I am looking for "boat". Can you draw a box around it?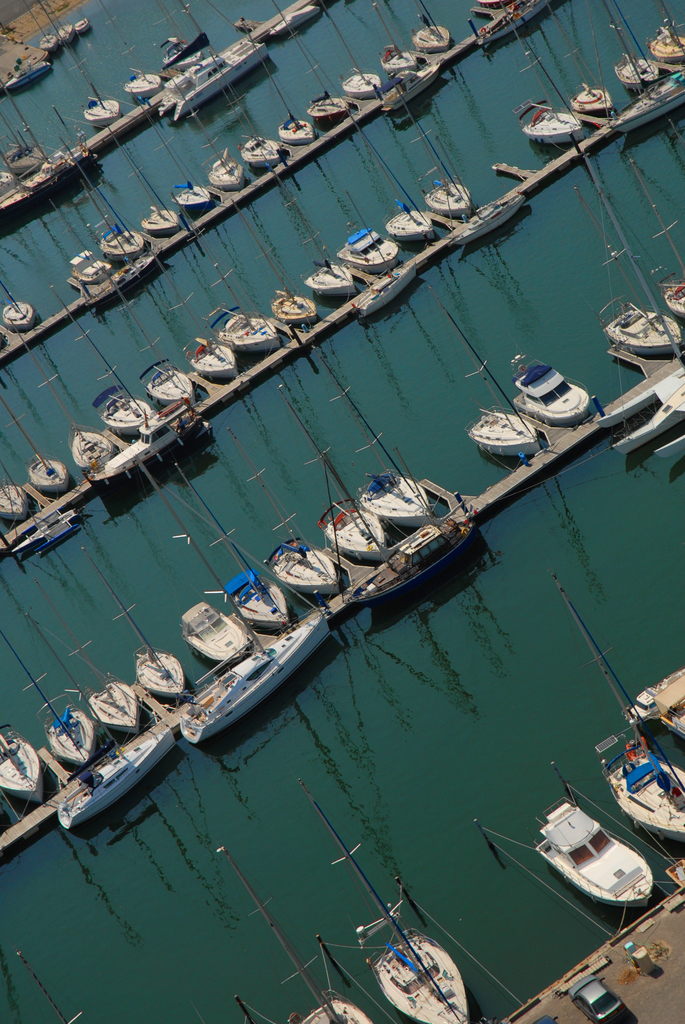
Sure, the bounding box is [146, 464, 324, 746].
